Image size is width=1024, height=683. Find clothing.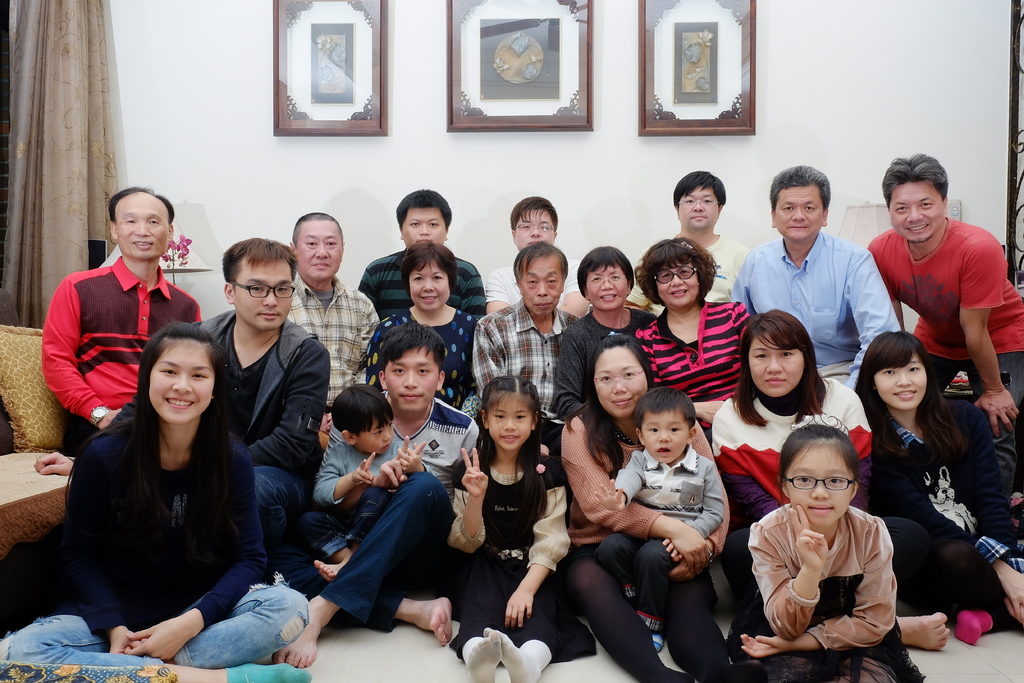
l=621, t=290, r=784, b=427.
